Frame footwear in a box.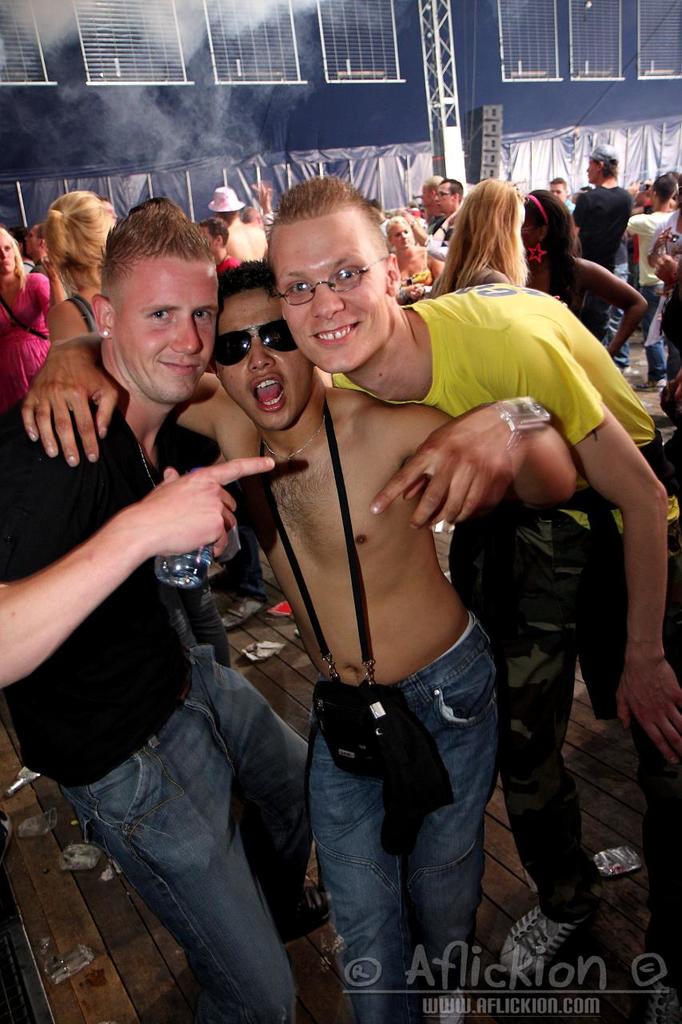
<region>496, 905, 601, 980</region>.
